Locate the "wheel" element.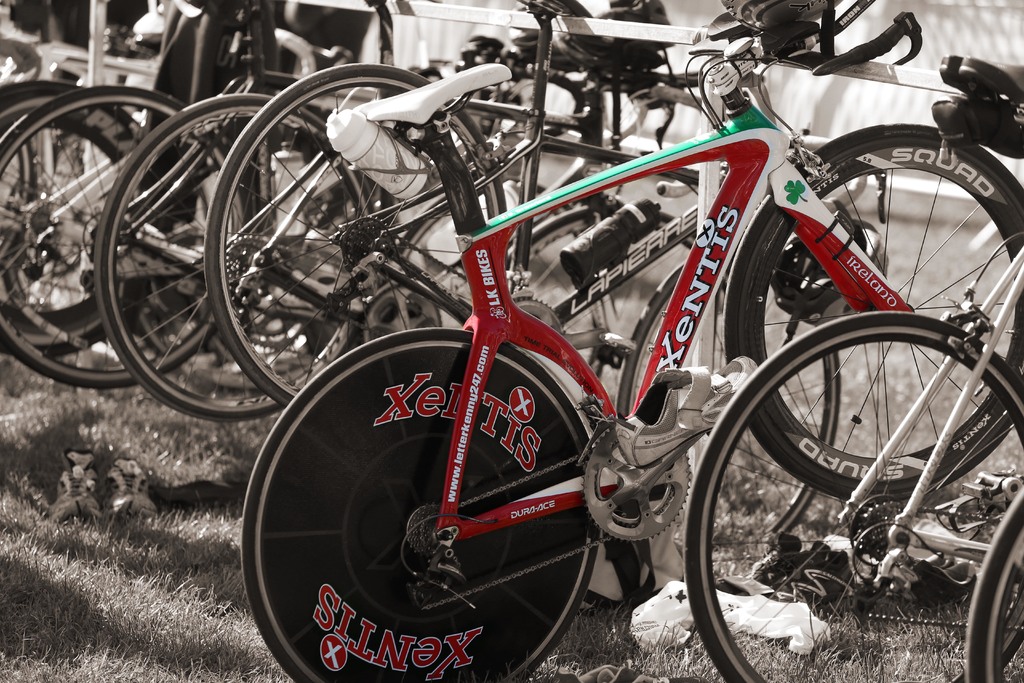
Element bbox: [left=620, top=261, right=838, bottom=575].
